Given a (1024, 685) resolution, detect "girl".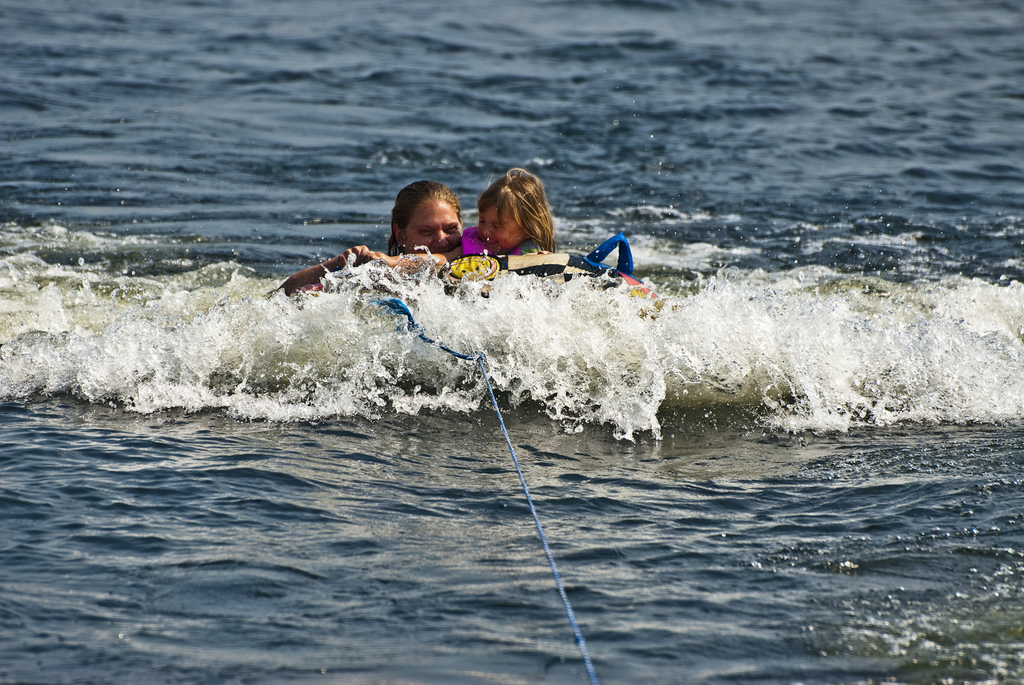
[347,157,558,277].
